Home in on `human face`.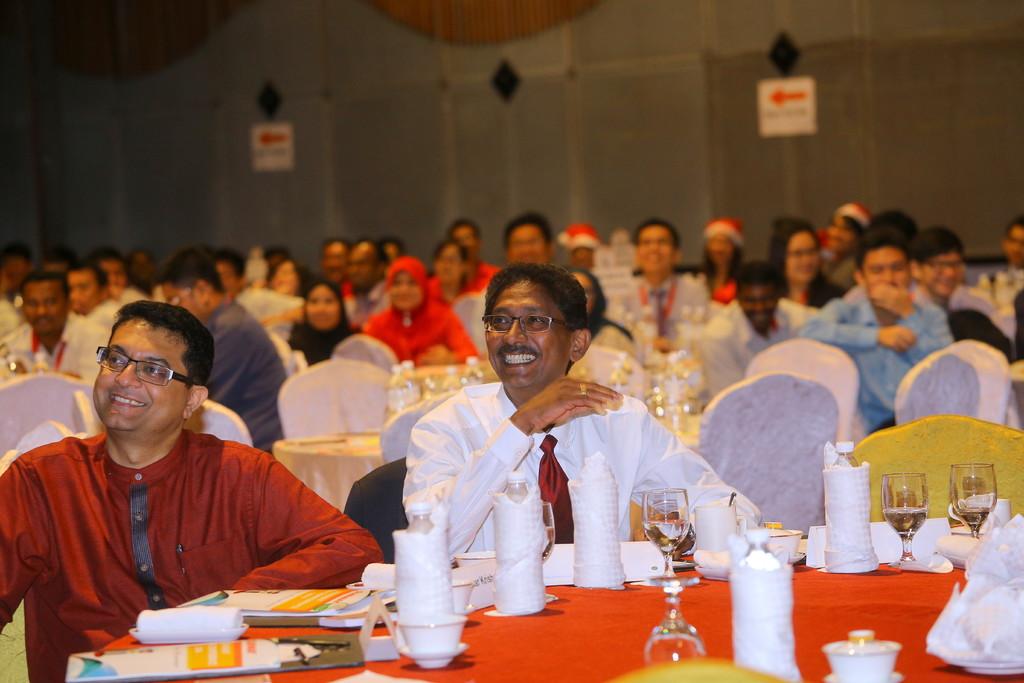
Homed in at (863, 249, 913, 299).
